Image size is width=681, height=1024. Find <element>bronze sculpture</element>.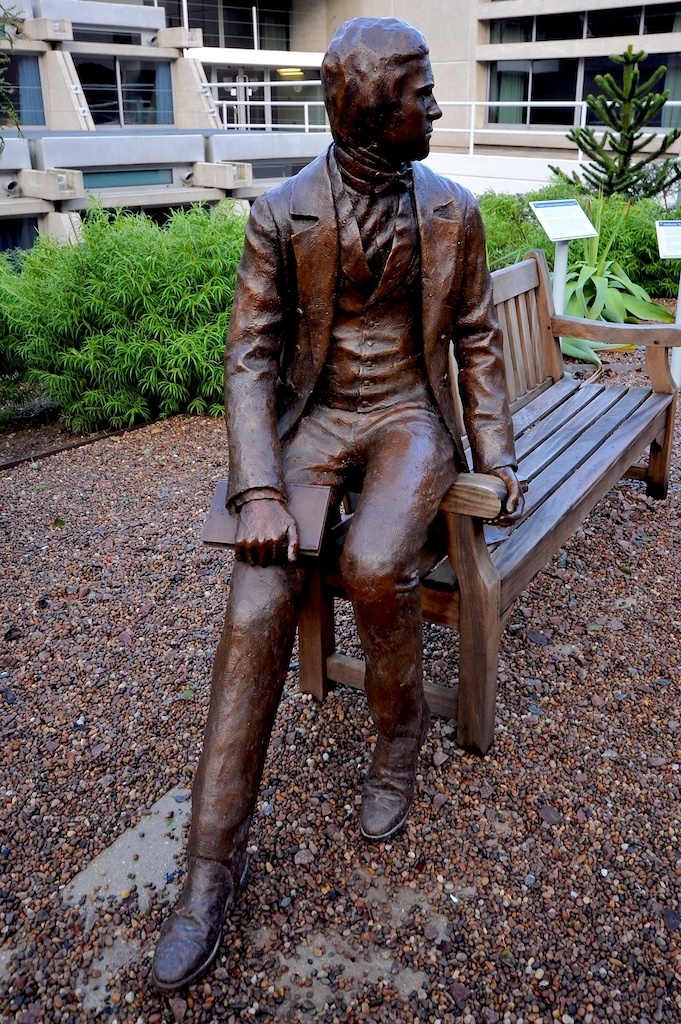
<region>182, 24, 525, 1000</region>.
